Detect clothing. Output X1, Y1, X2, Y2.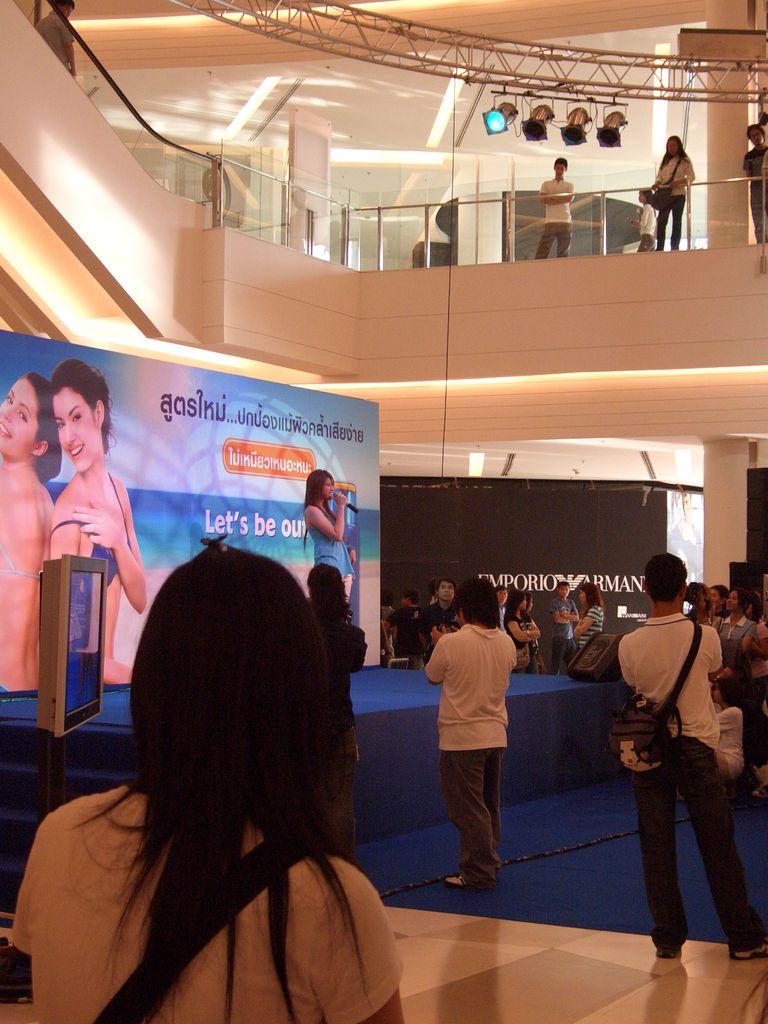
572, 602, 612, 675.
